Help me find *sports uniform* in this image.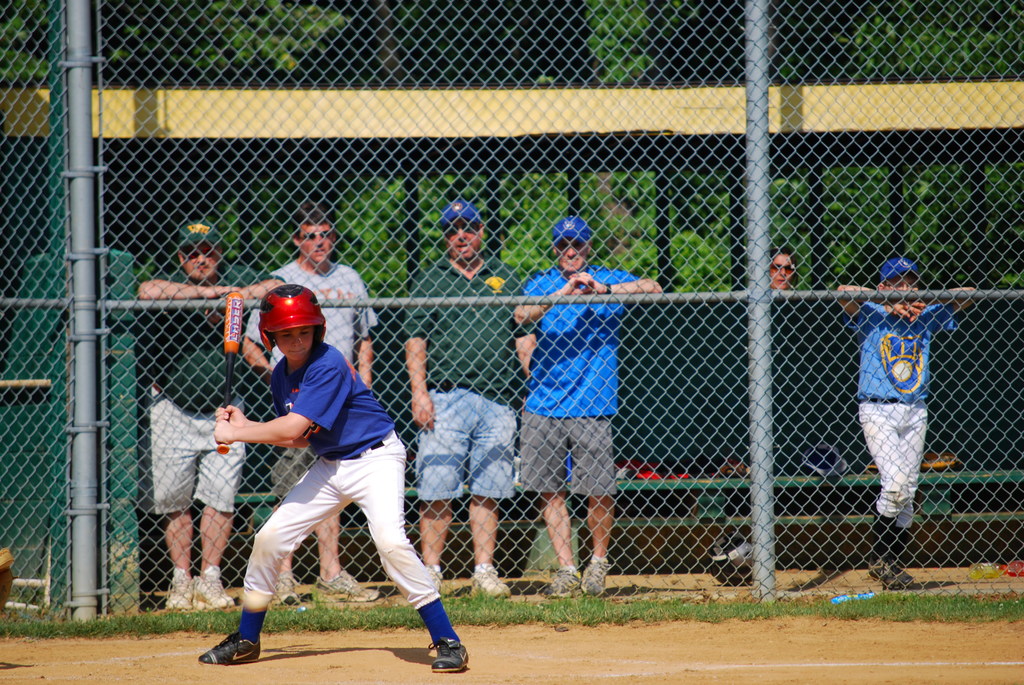
Found it: <bbox>187, 297, 464, 656</bbox>.
